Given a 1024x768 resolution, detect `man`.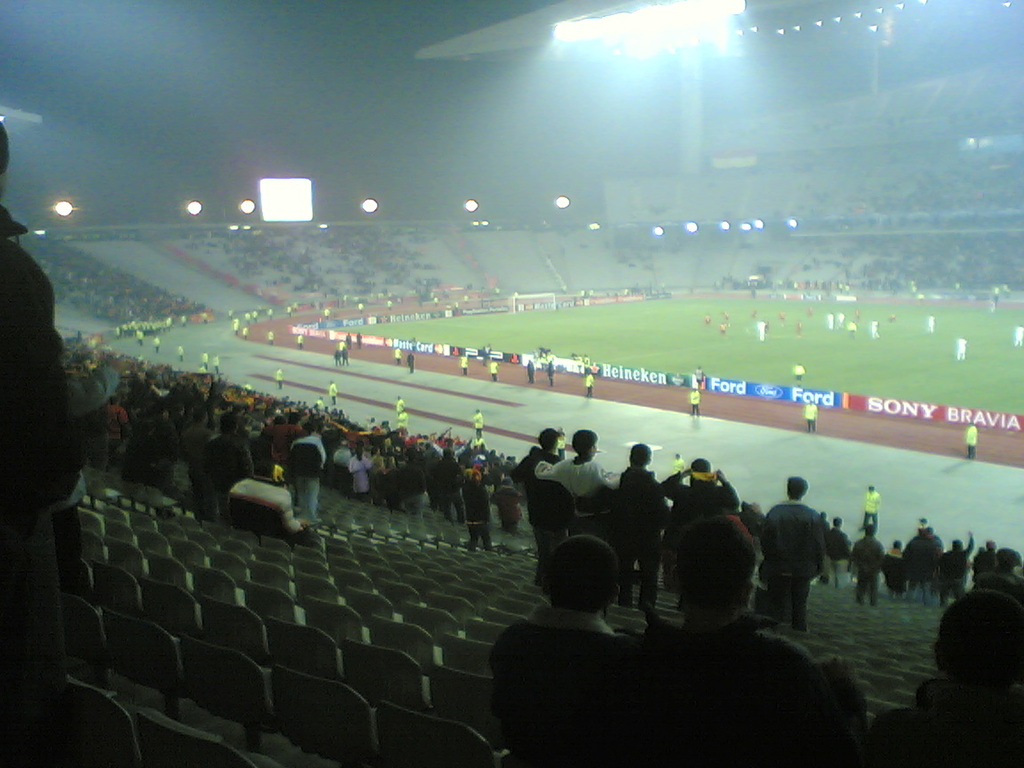
rect(798, 401, 820, 427).
